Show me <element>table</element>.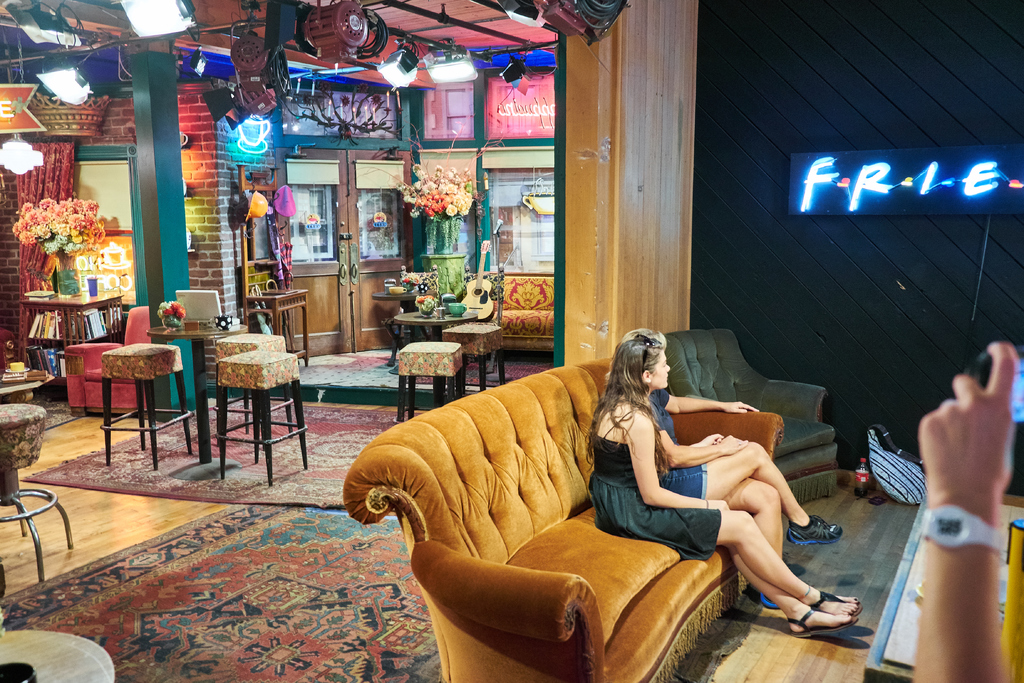
<element>table</element> is here: (x1=147, y1=314, x2=244, y2=476).
